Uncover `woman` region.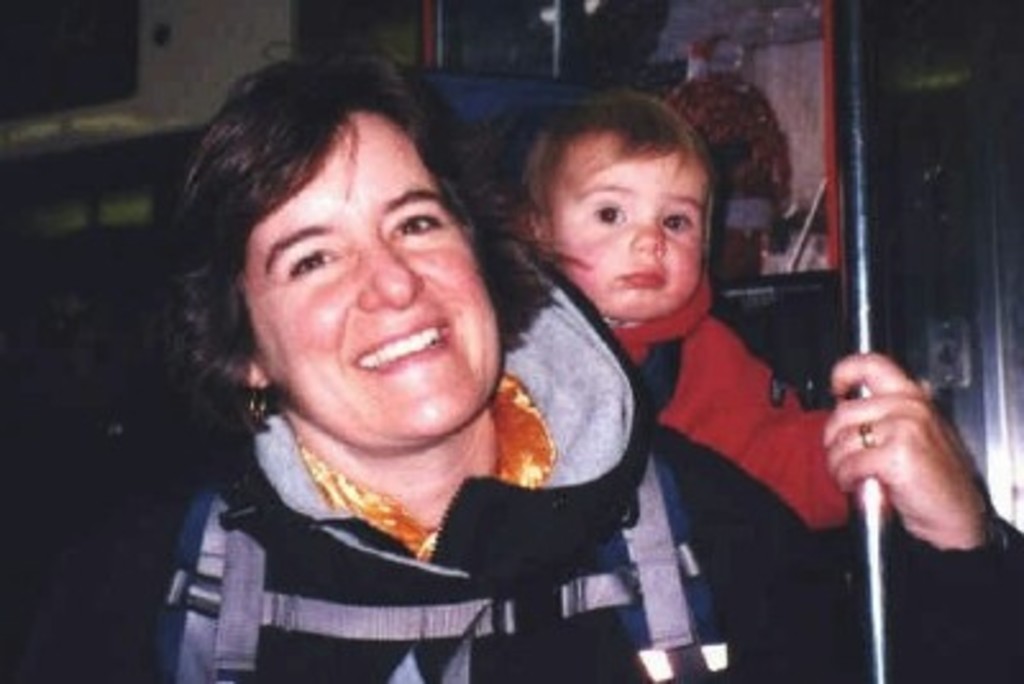
Uncovered: [x1=123, y1=51, x2=668, y2=671].
